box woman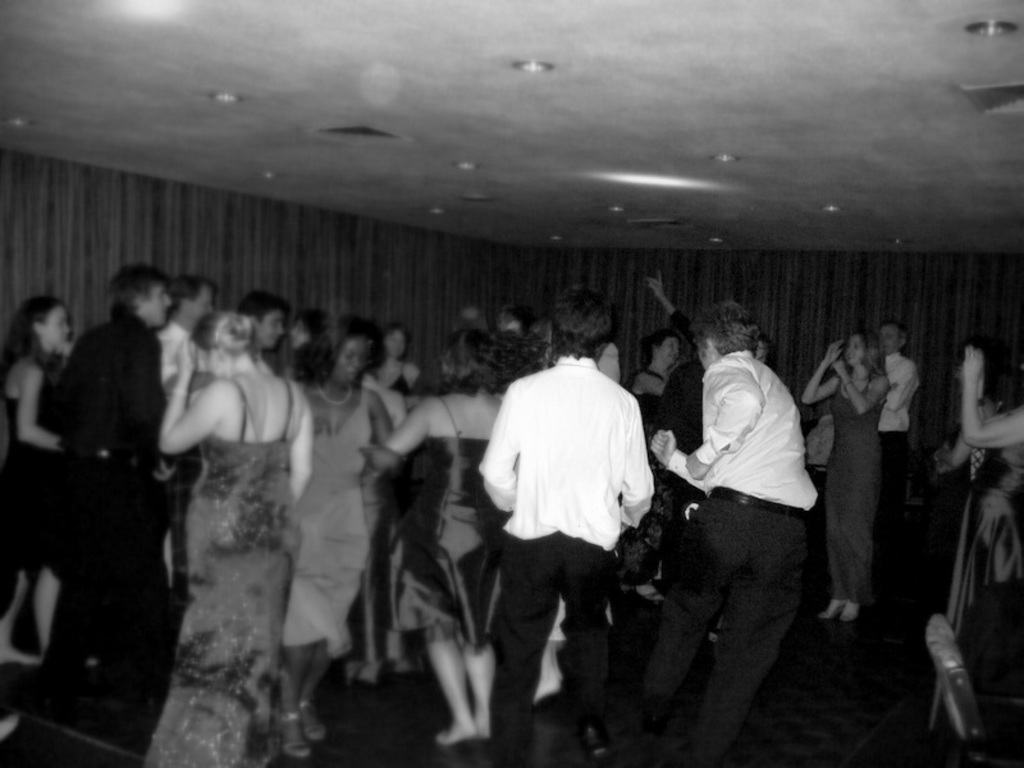
l=0, t=292, r=77, b=675
